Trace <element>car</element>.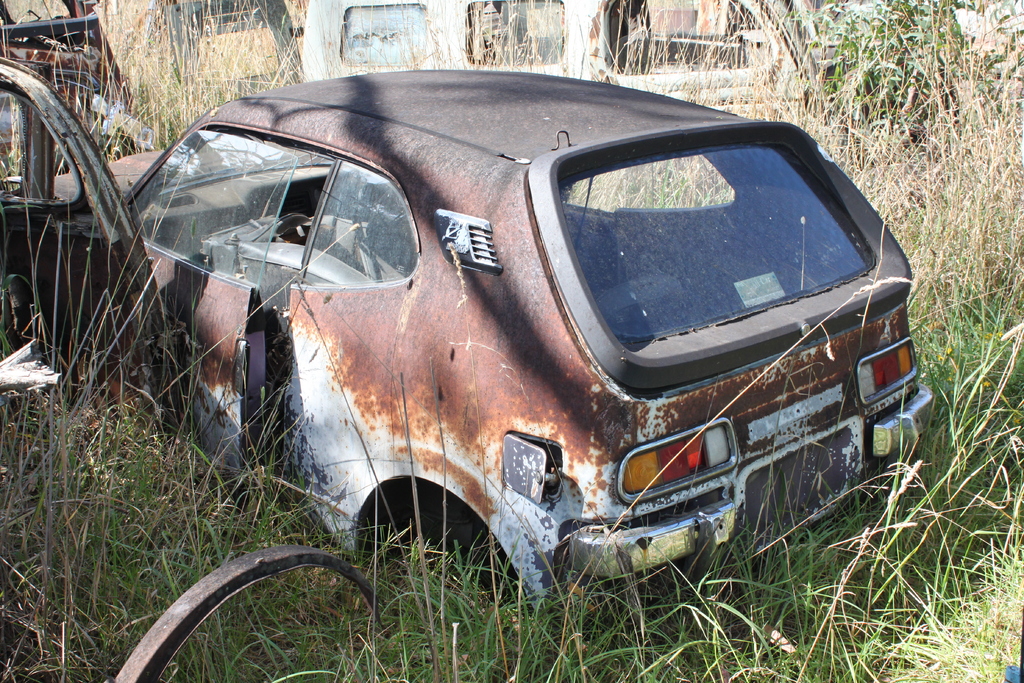
Traced to box=[2, 67, 937, 627].
